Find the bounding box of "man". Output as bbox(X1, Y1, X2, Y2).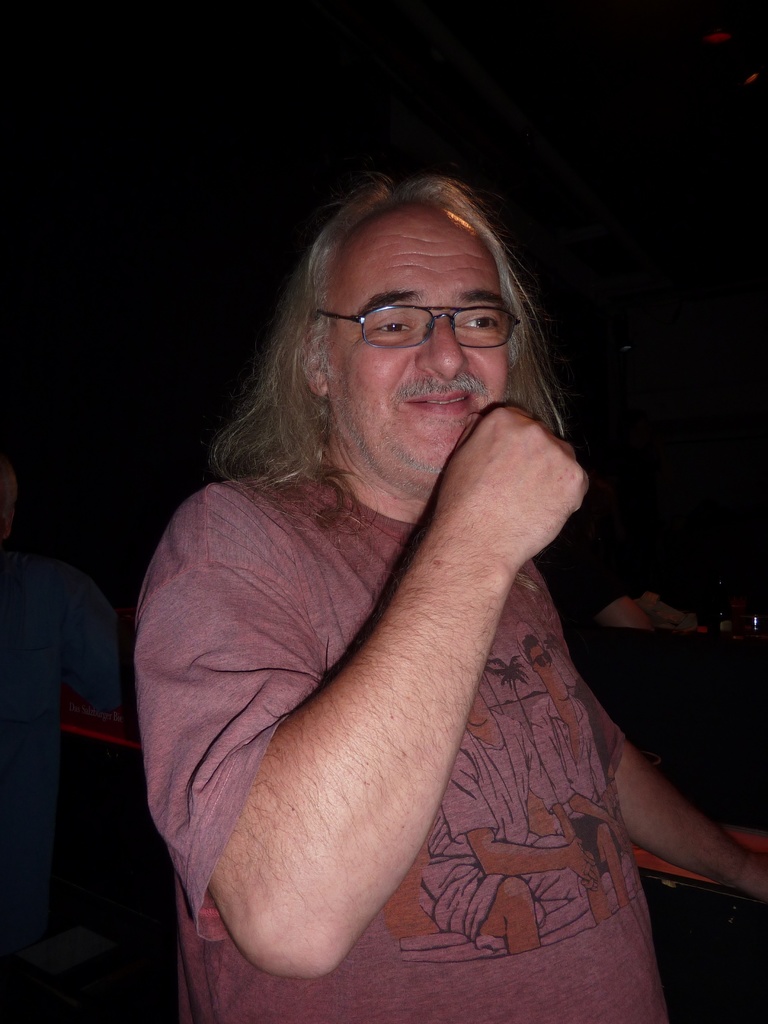
bbox(90, 139, 700, 980).
